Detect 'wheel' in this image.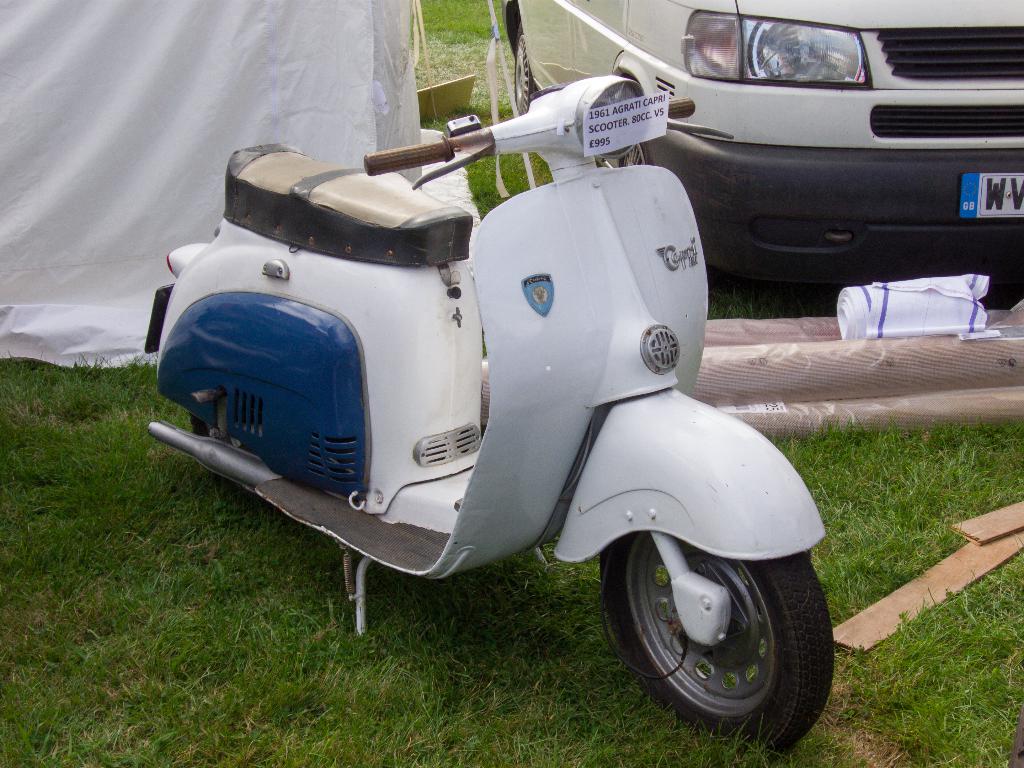
Detection: (left=189, top=414, right=260, bottom=500).
